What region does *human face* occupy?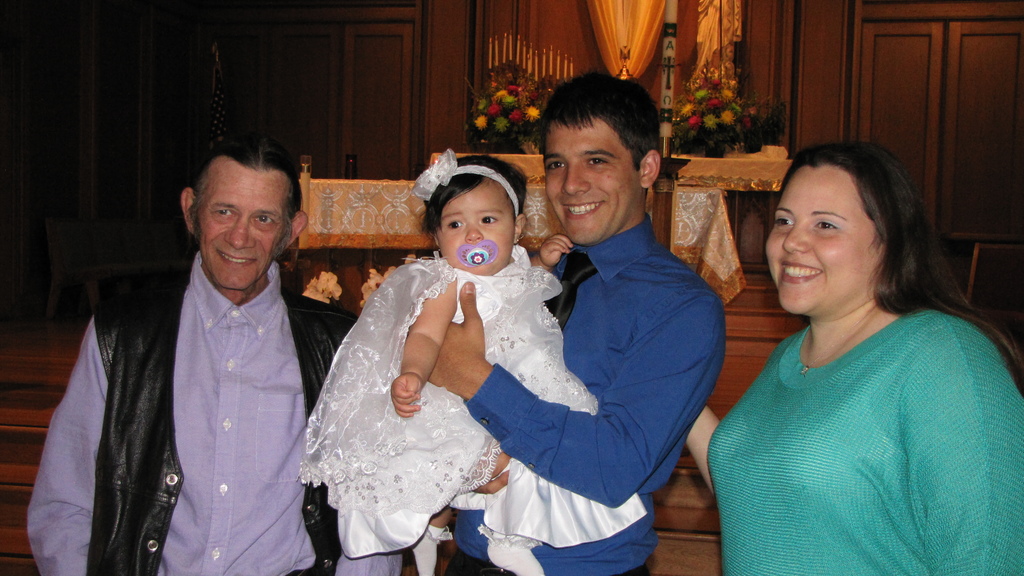
detection(436, 179, 515, 273).
